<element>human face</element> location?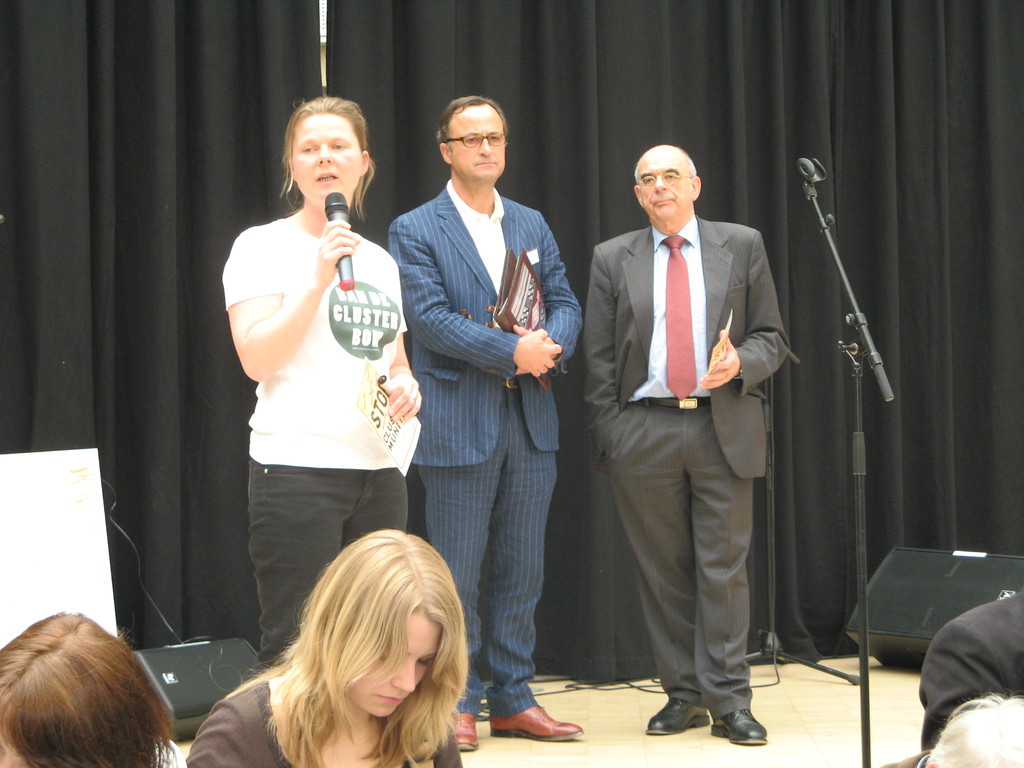
[x1=0, y1=732, x2=42, y2=767]
